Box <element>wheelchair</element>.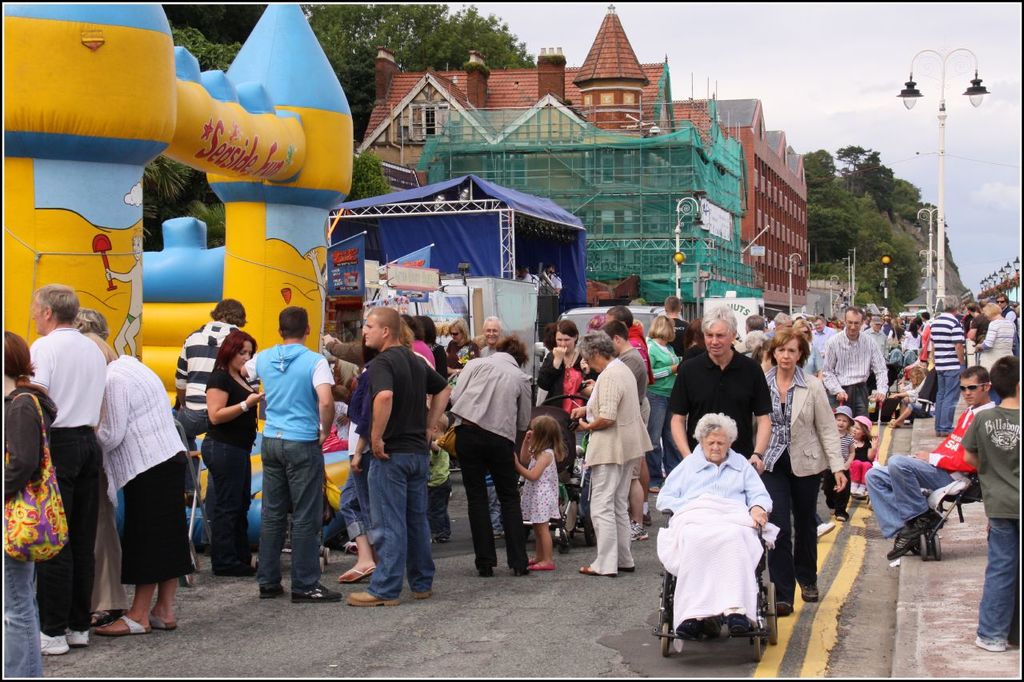
BBox(657, 523, 779, 662).
